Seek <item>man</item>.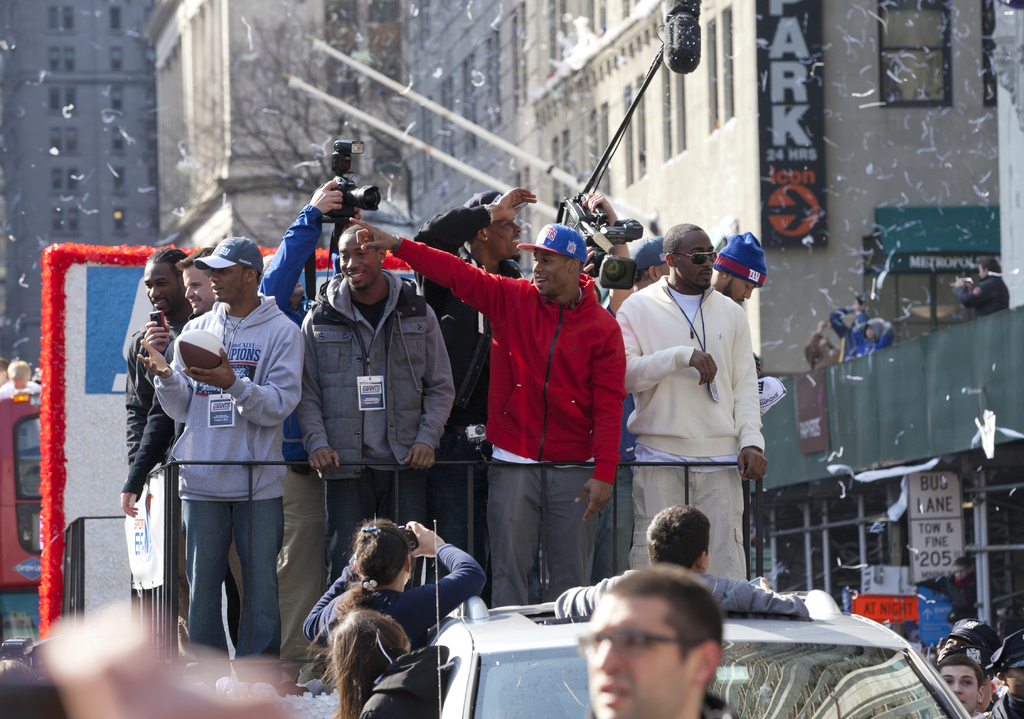
705:234:777:405.
